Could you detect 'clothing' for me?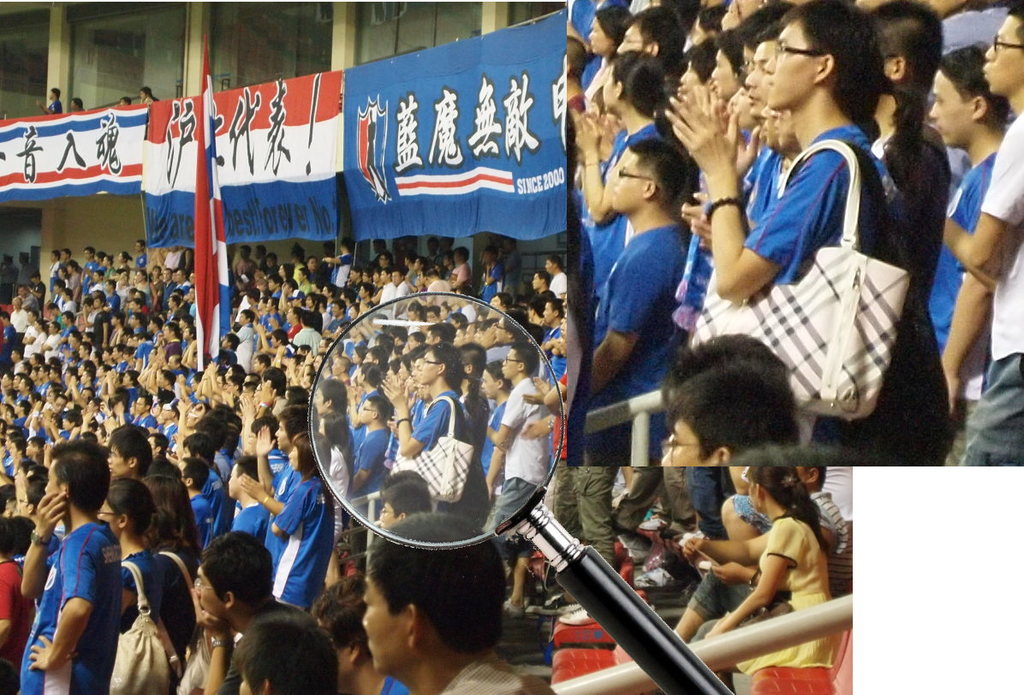
Detection result: rect(705, 514, 837, 679).
